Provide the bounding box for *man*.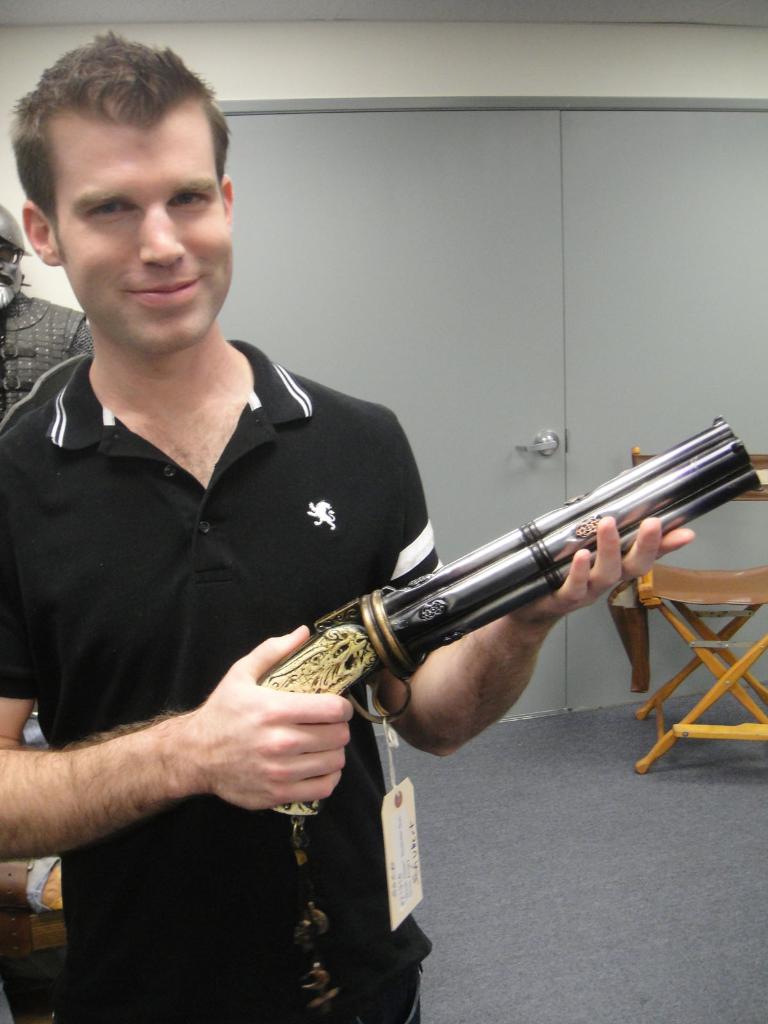
region(0, 204, 90, 413).
